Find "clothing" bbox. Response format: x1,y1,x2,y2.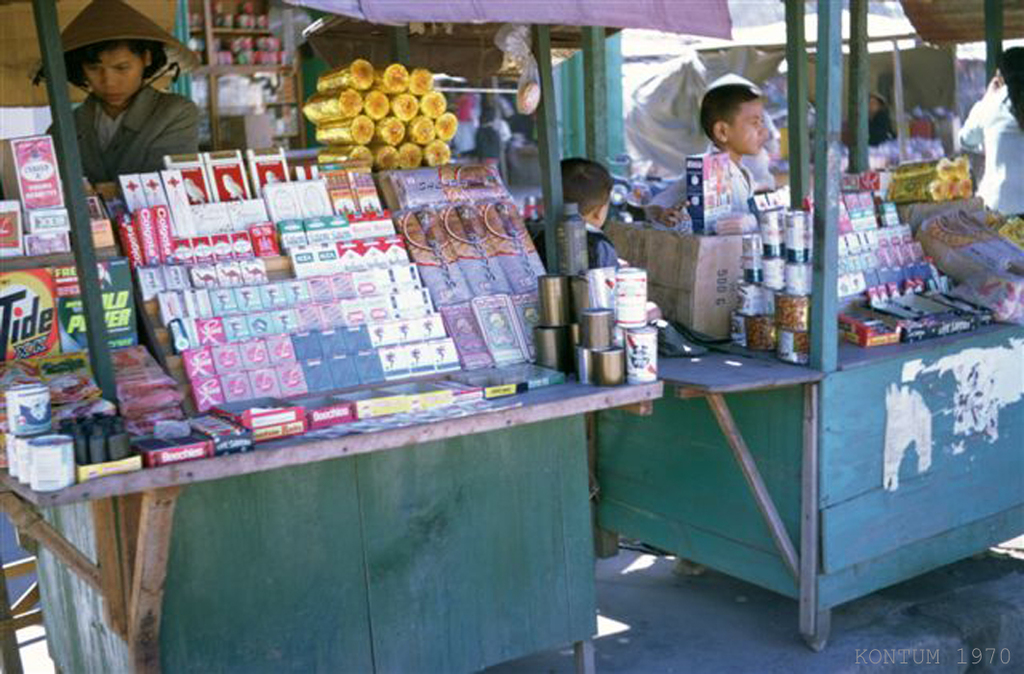
867,106,899,148.
